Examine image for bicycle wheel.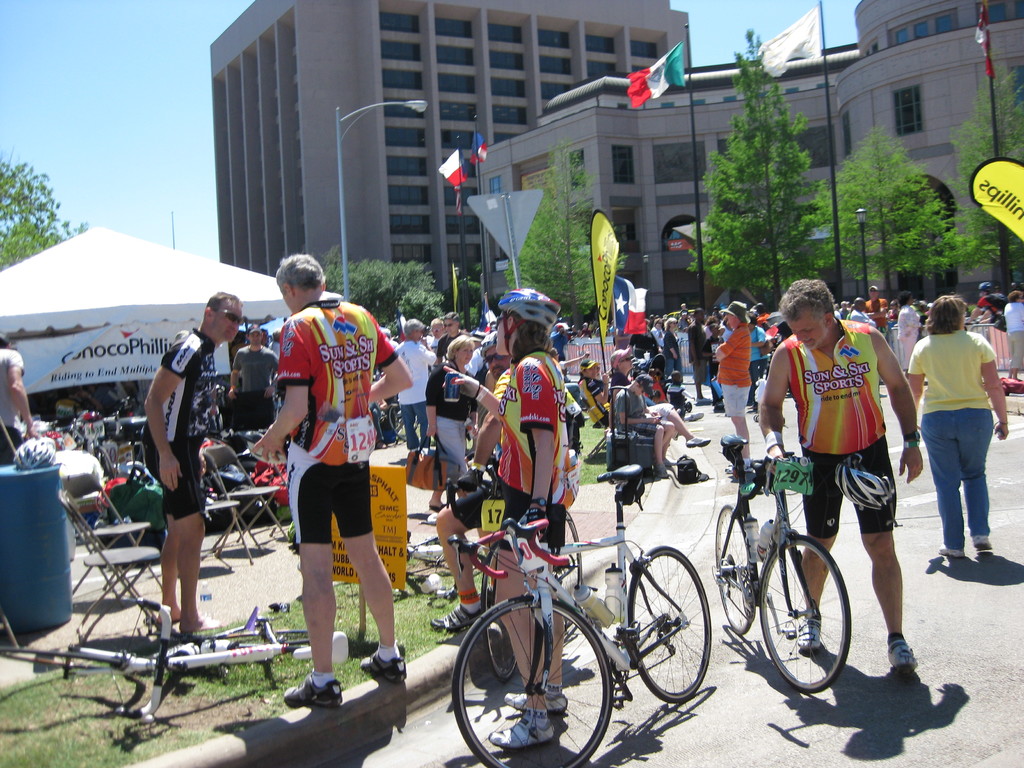
Examination result: region(626, 543, 712, 705).
